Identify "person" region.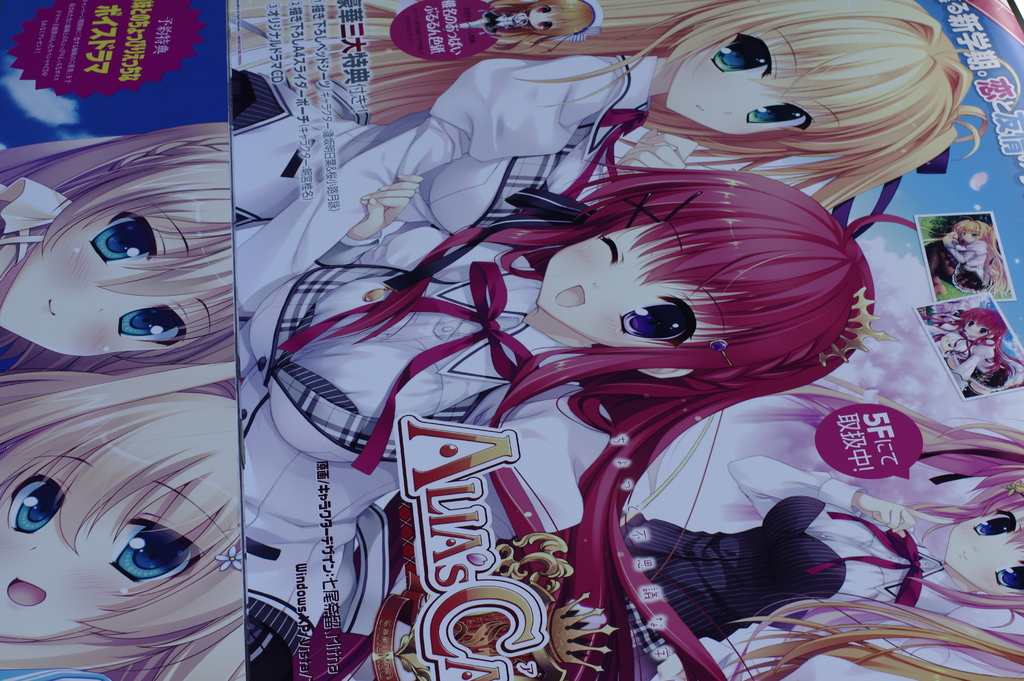
Region: bbox=[616, 366, 1023, 680].
